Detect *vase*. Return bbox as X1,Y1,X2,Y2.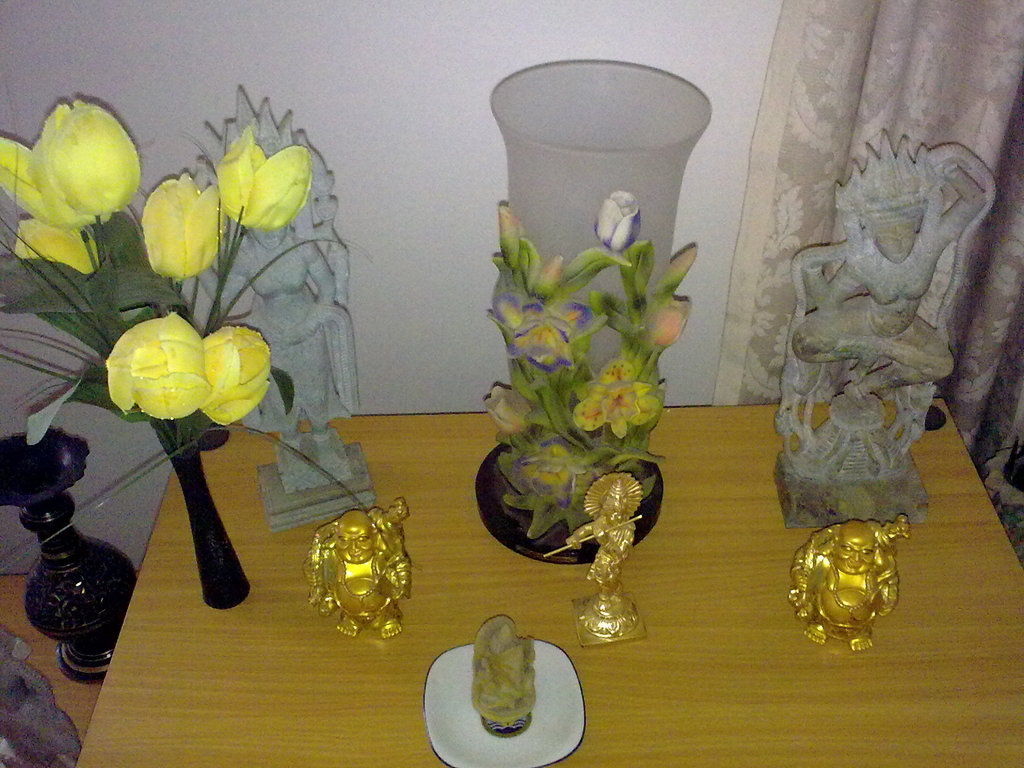
154,413,252,610.
